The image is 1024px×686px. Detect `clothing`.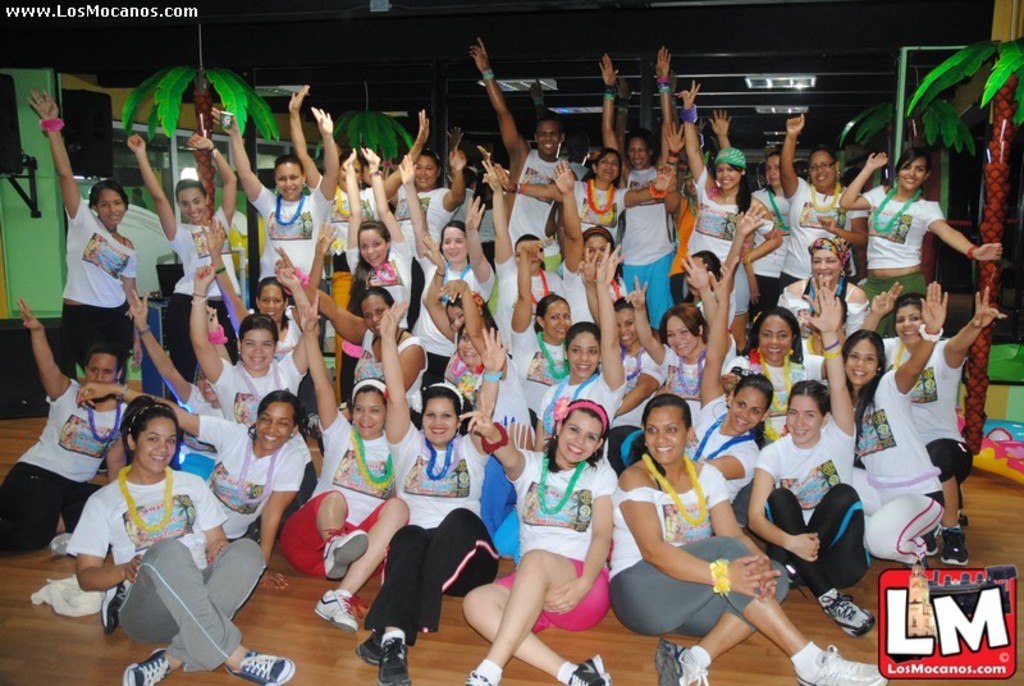
Detection: bbox=(346, 315, 438, 424).
